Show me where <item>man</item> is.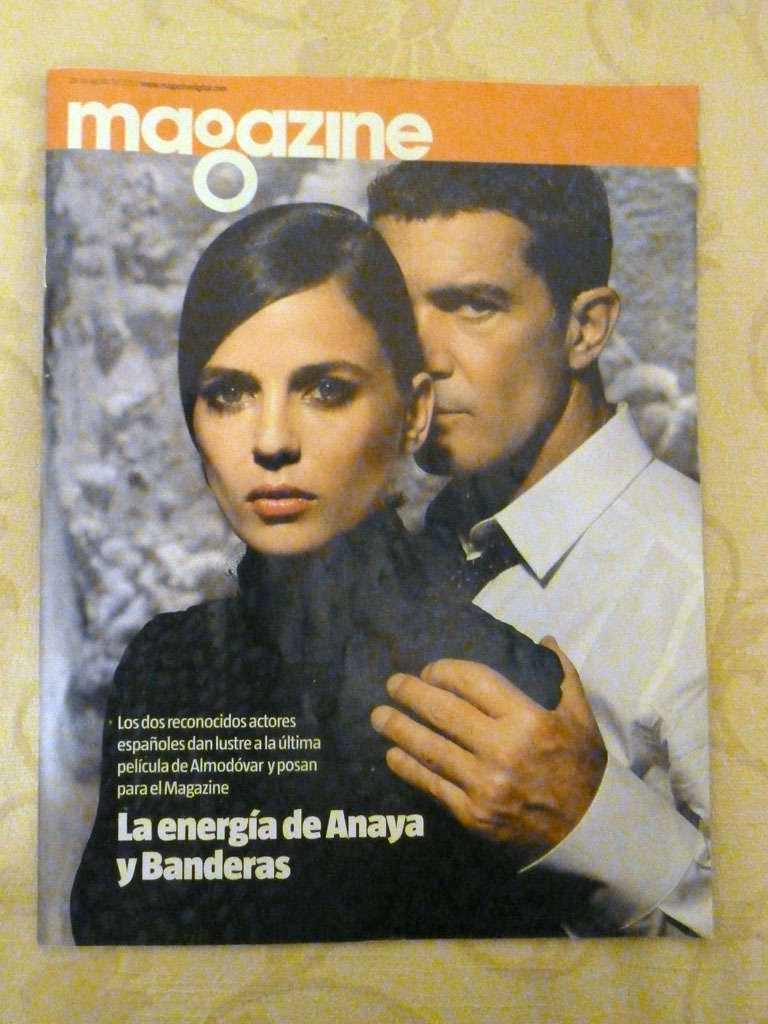
<item>man</item> is at left=324, top=149, right=711, bottom=943.
